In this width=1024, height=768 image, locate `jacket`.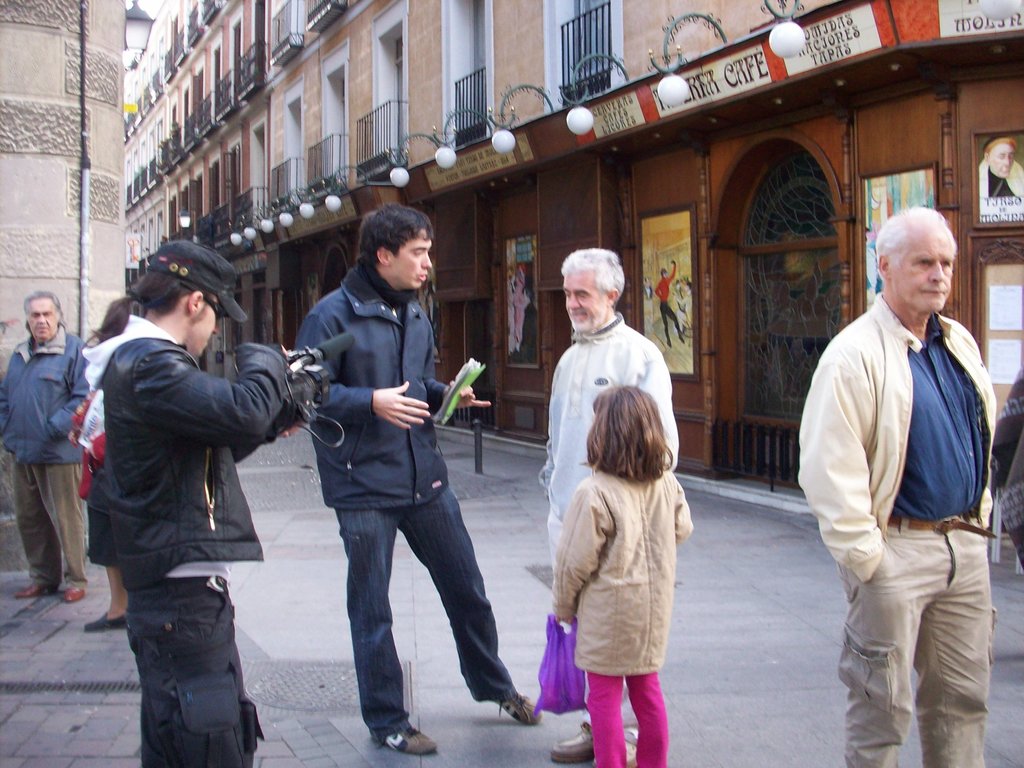
Bounding box: box=[82, 262, 290, 600].
